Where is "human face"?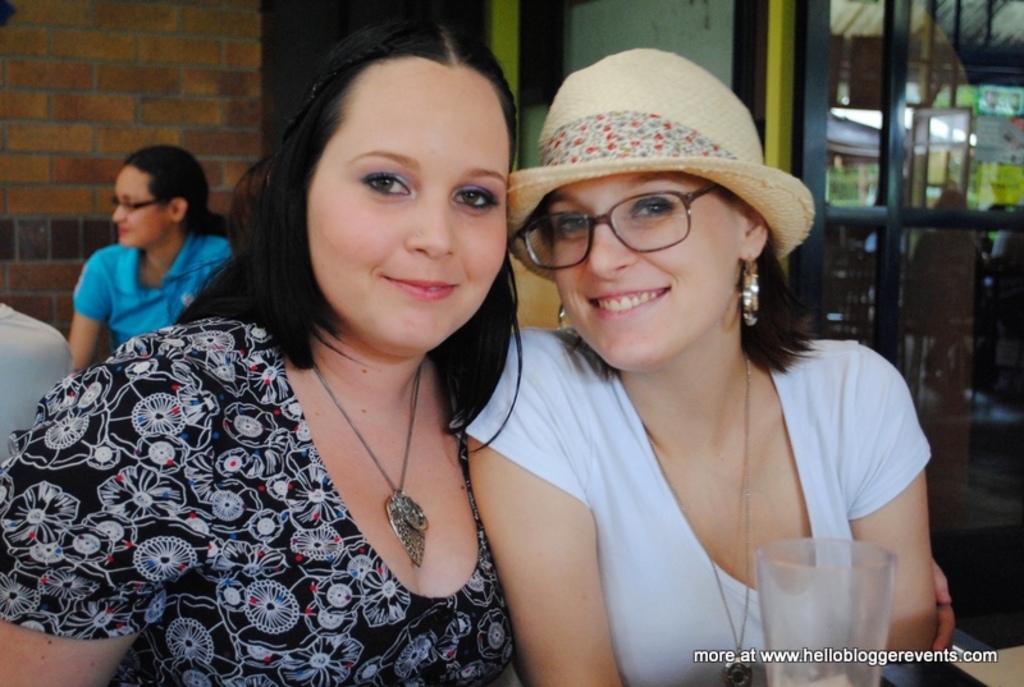
<bbox>311, 63, 511, 356</bbox>.
